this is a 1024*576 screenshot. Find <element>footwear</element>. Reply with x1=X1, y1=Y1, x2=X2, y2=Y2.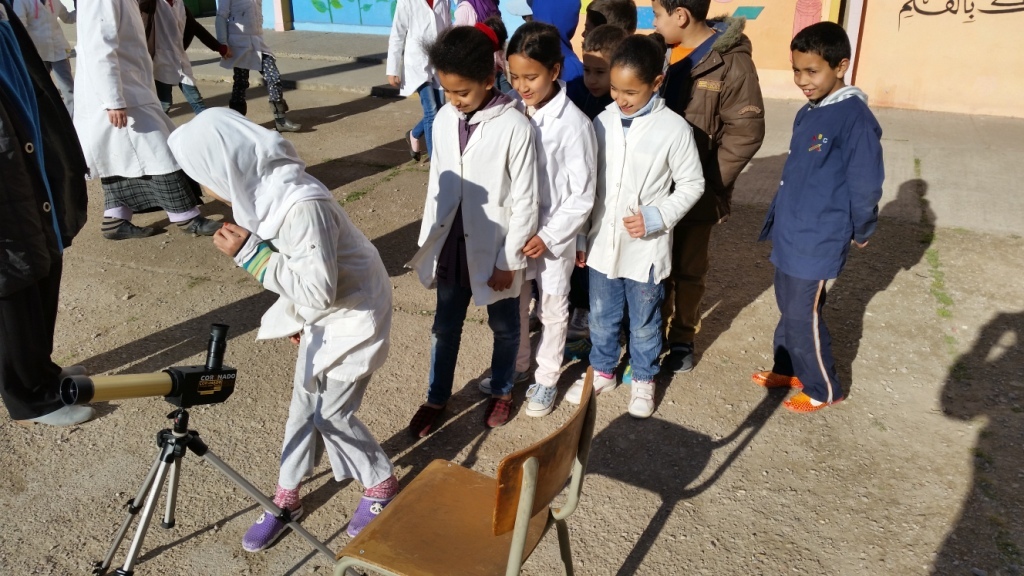
x1=231, y1=498, x2=290, y2=556.
